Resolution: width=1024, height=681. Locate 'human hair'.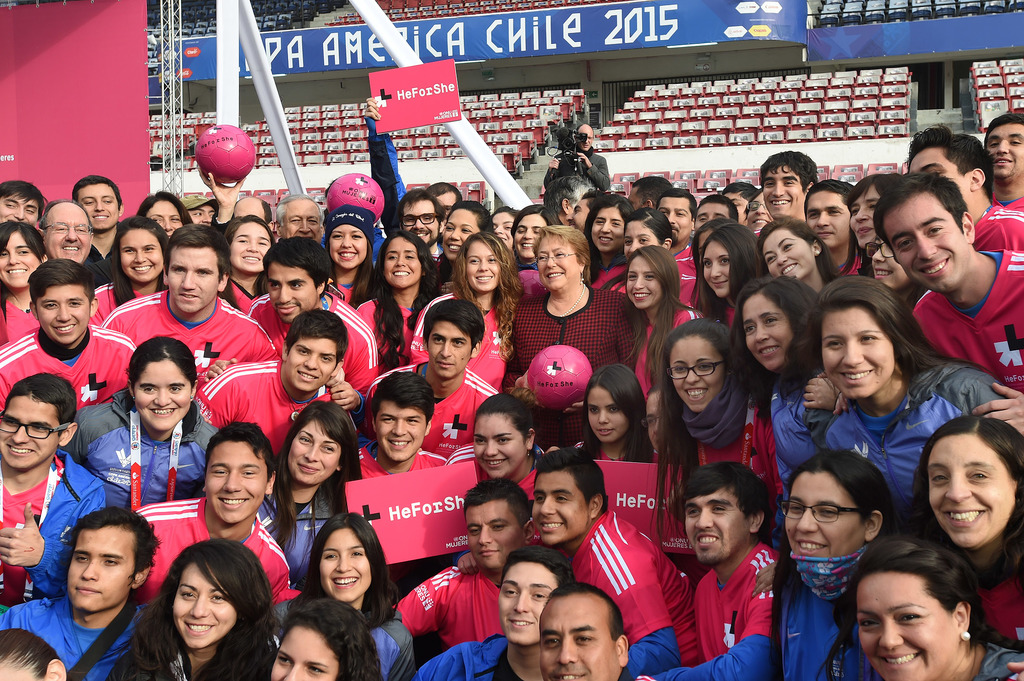
detection(423, 301, 486, 357).
